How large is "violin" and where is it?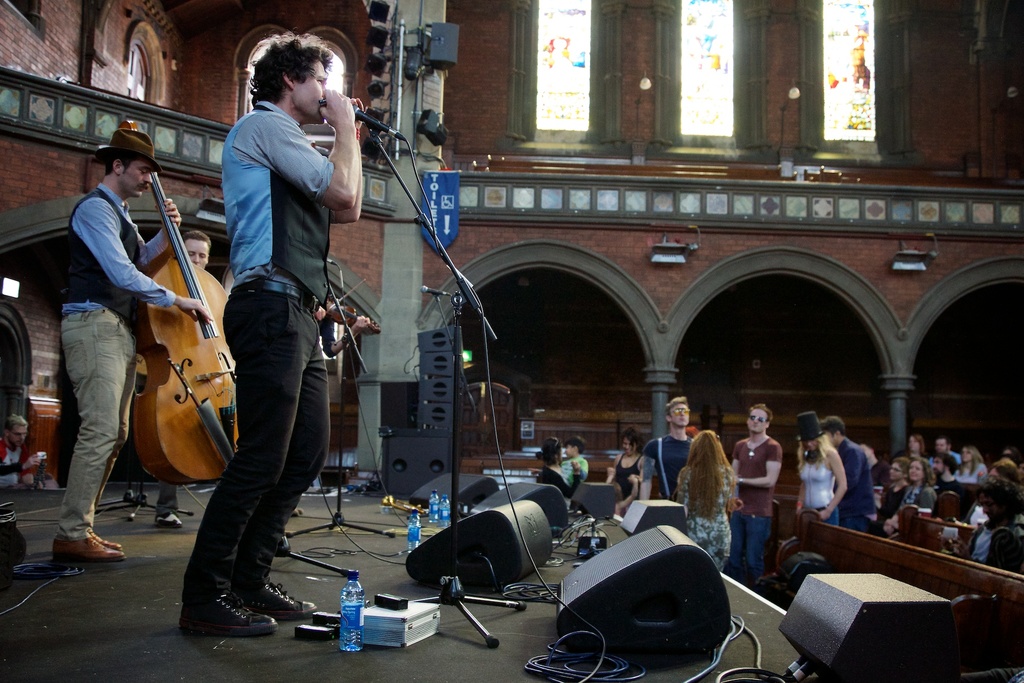
Bounding box: 88:106:230:526.
